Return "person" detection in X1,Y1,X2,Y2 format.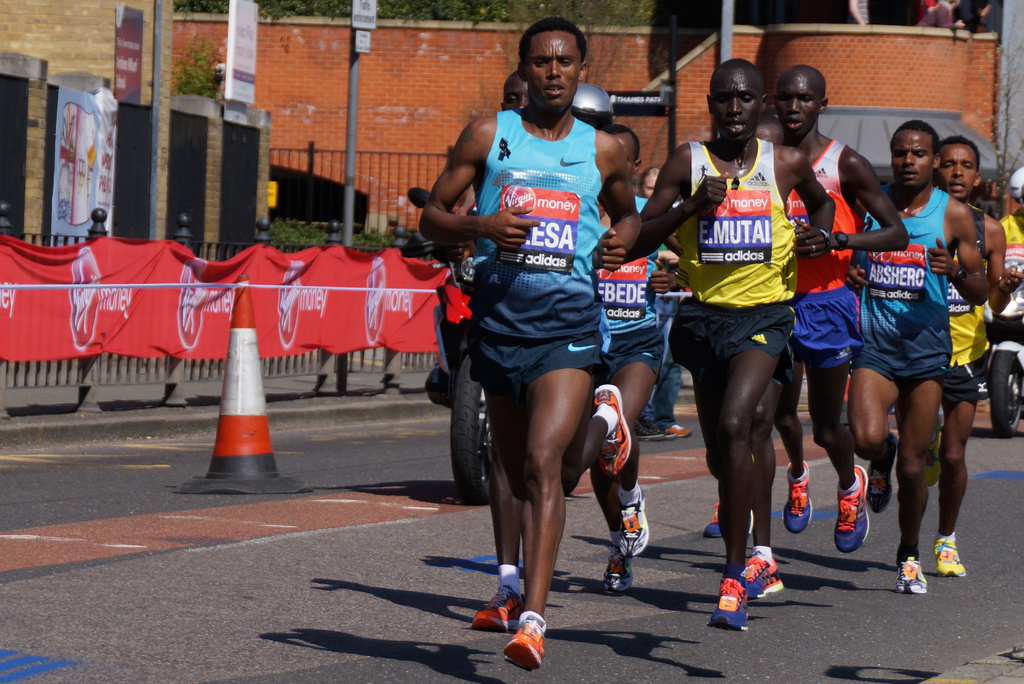
975,165,1023,431.
